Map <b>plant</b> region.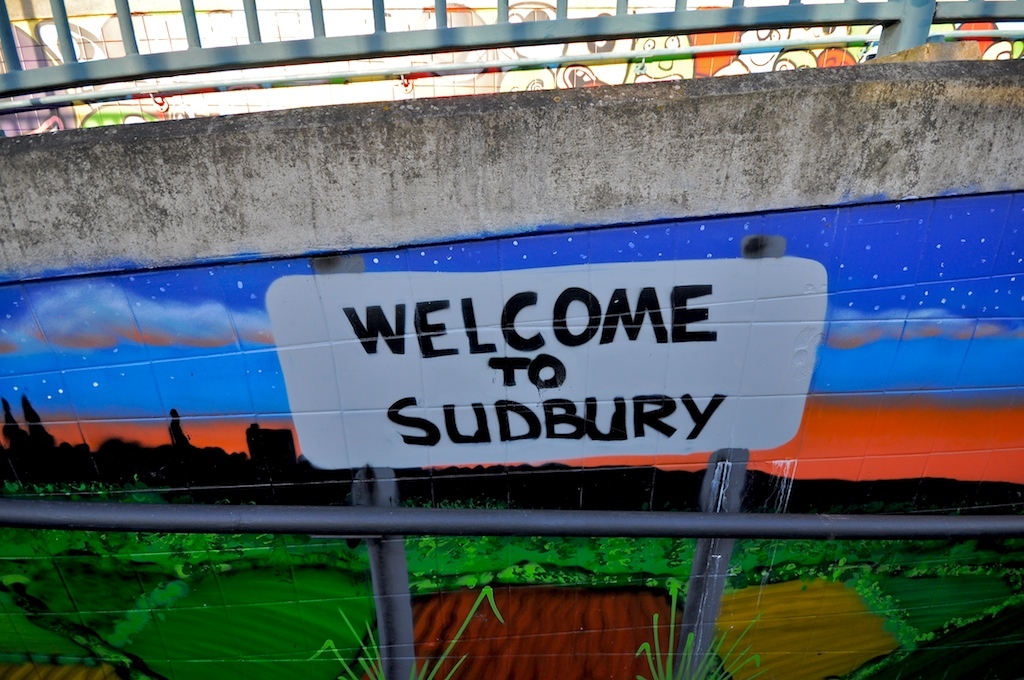
Mapped to 637, 589, 763, 679.
